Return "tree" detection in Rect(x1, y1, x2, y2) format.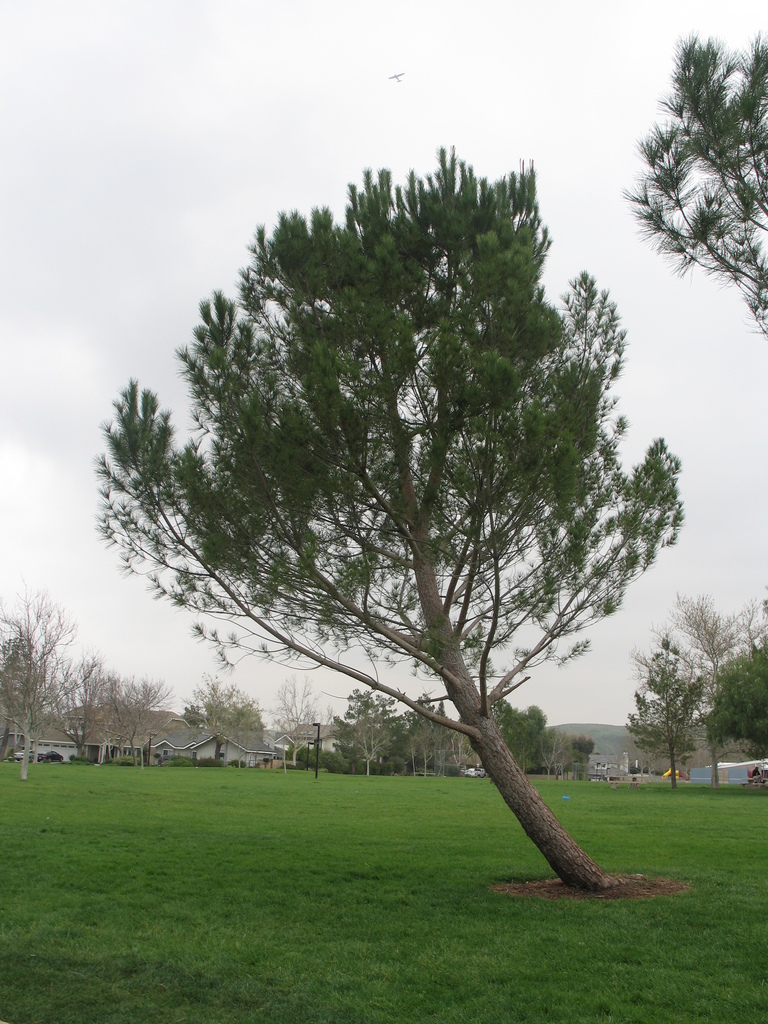
Rect(639, 589, 751, 774).
